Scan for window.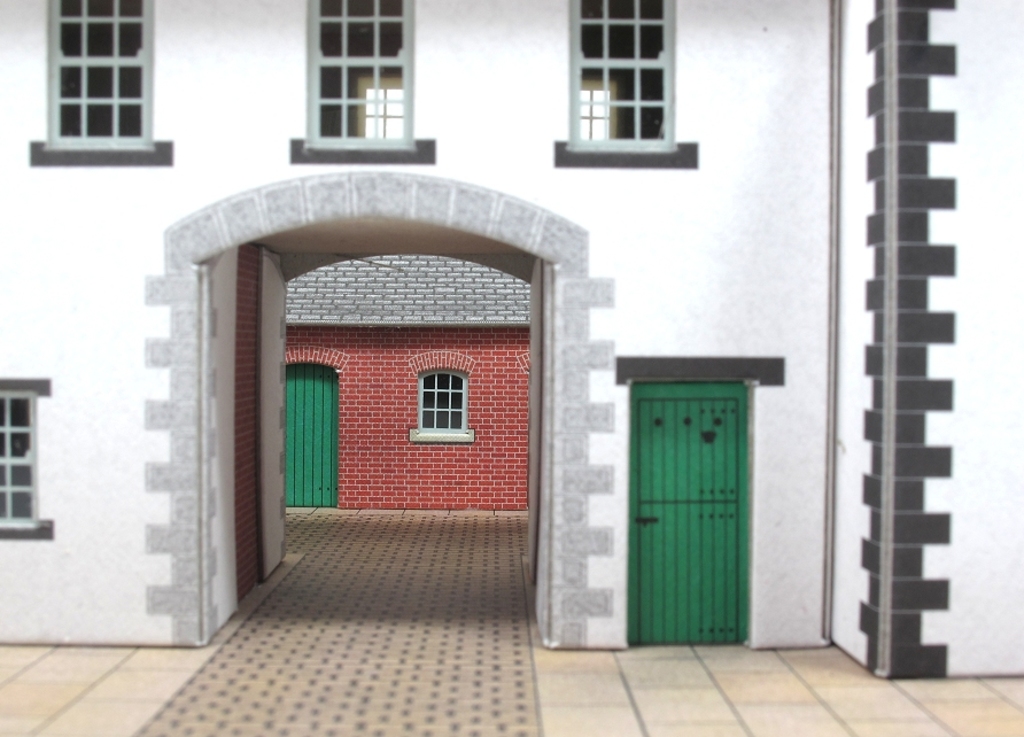
Scan result: left=573, top=1, right=680, bottom=155.
